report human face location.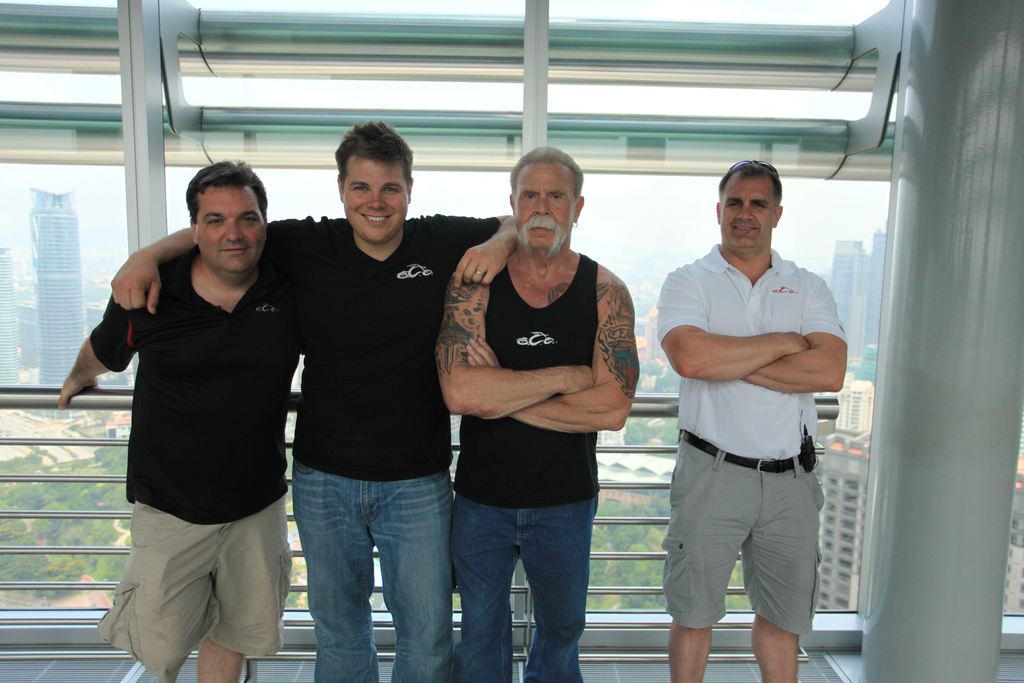
Report: [714, 175, 774, 251].
